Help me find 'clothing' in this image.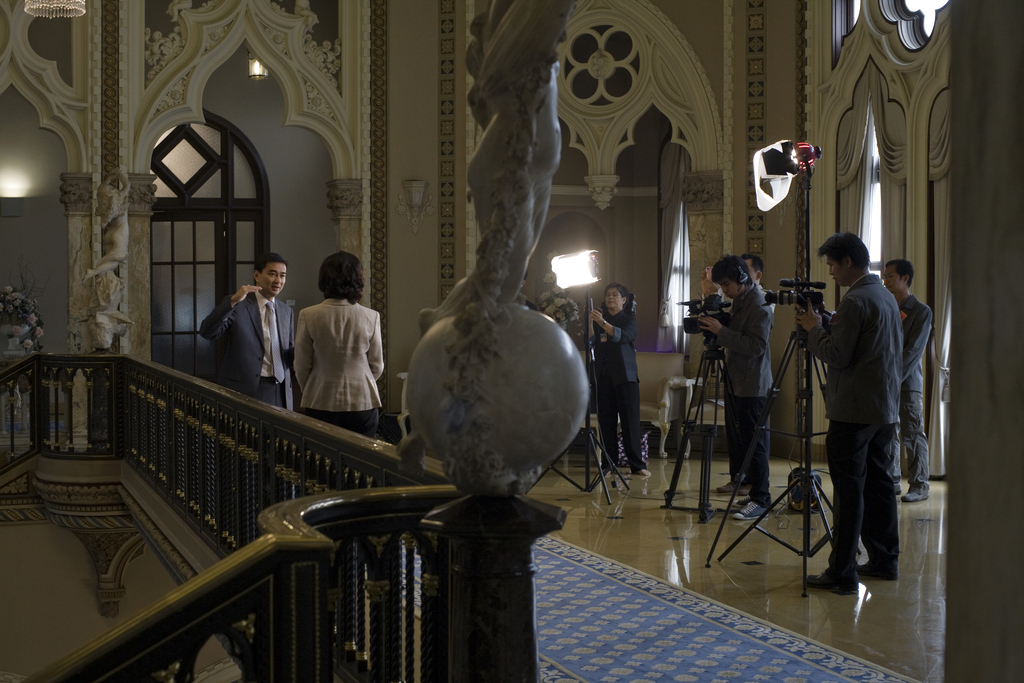
Found it: pyautogui.locateOnScreen(900, 302, 934, 400).
